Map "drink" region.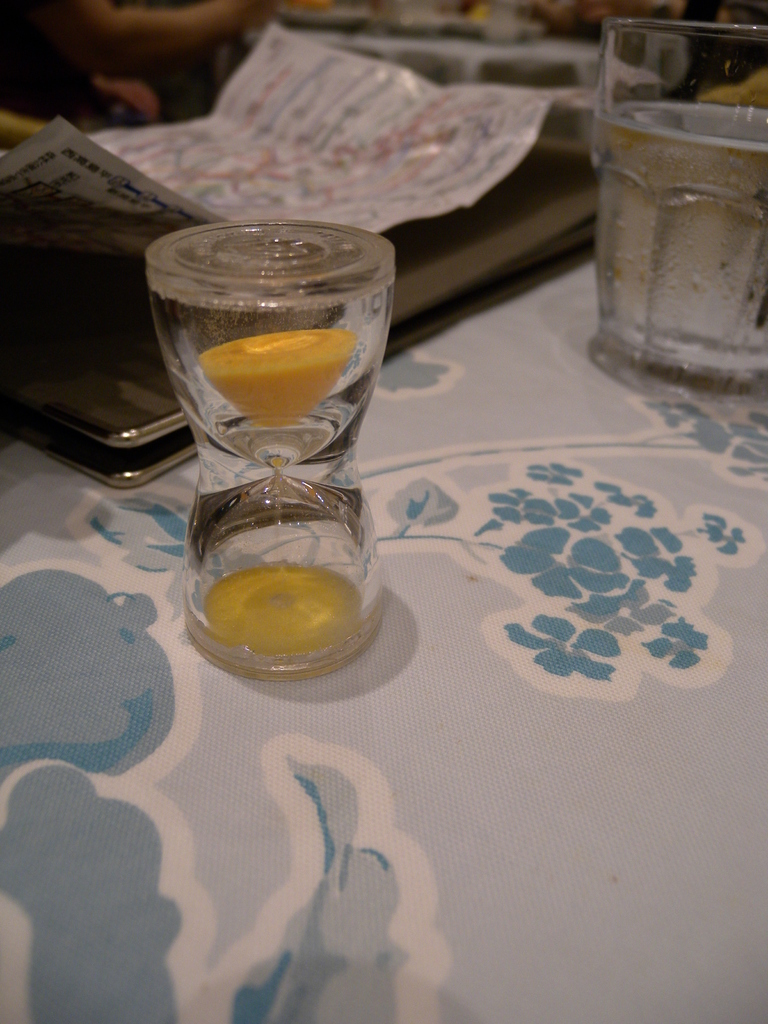
Mapped to [594, 99, 767, 402].
